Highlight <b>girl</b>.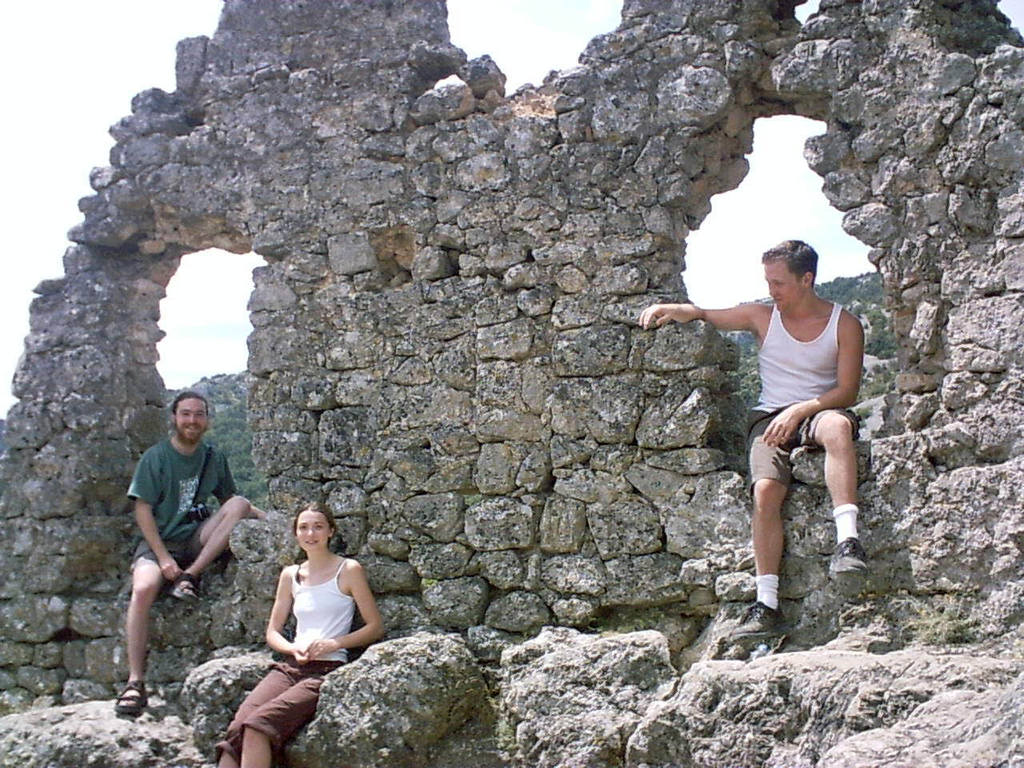
Highlighted region: x1=214 y1=500 x2=389 y2=767.
